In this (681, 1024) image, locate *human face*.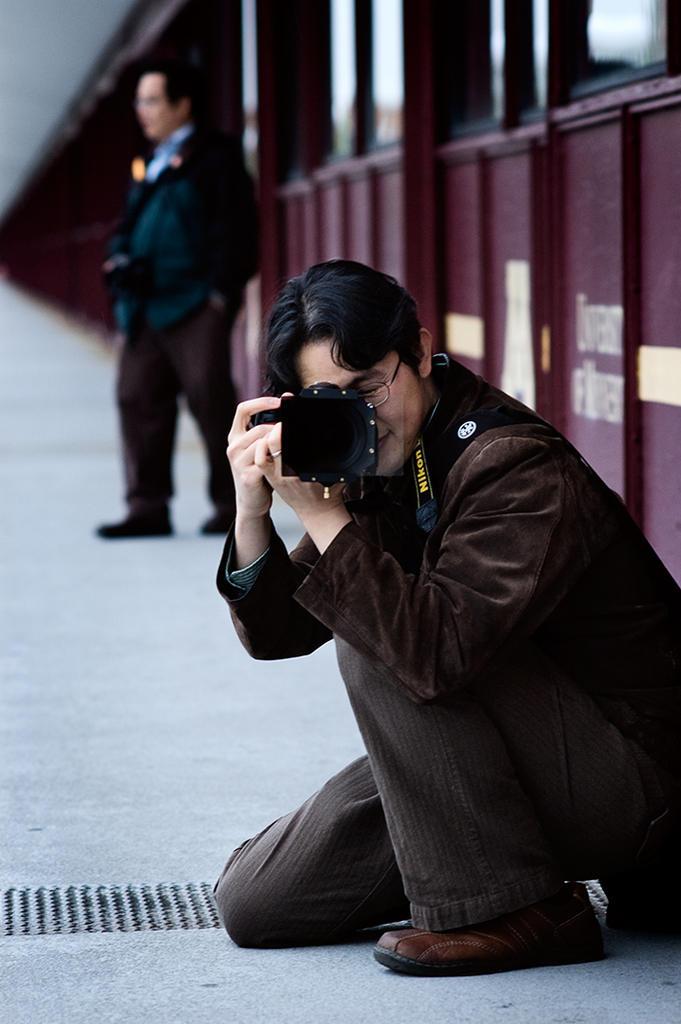
Bounding box: Rect(137, 73, 179, 133).
